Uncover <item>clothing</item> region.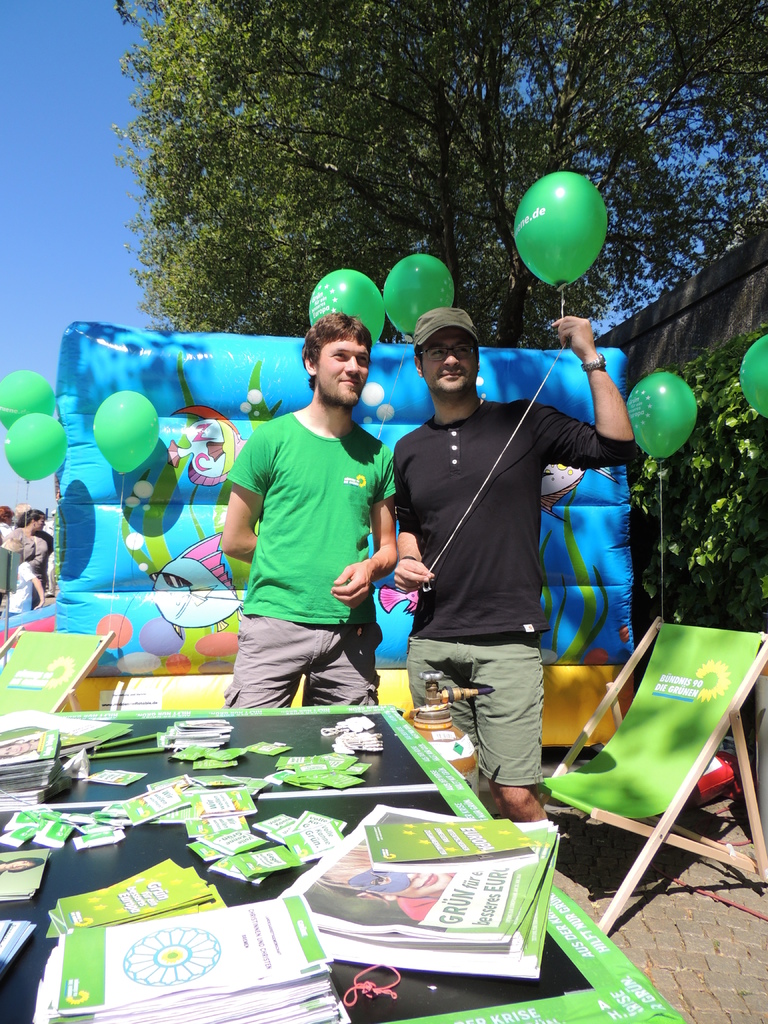
Uncovered: 1/559/40/615.
